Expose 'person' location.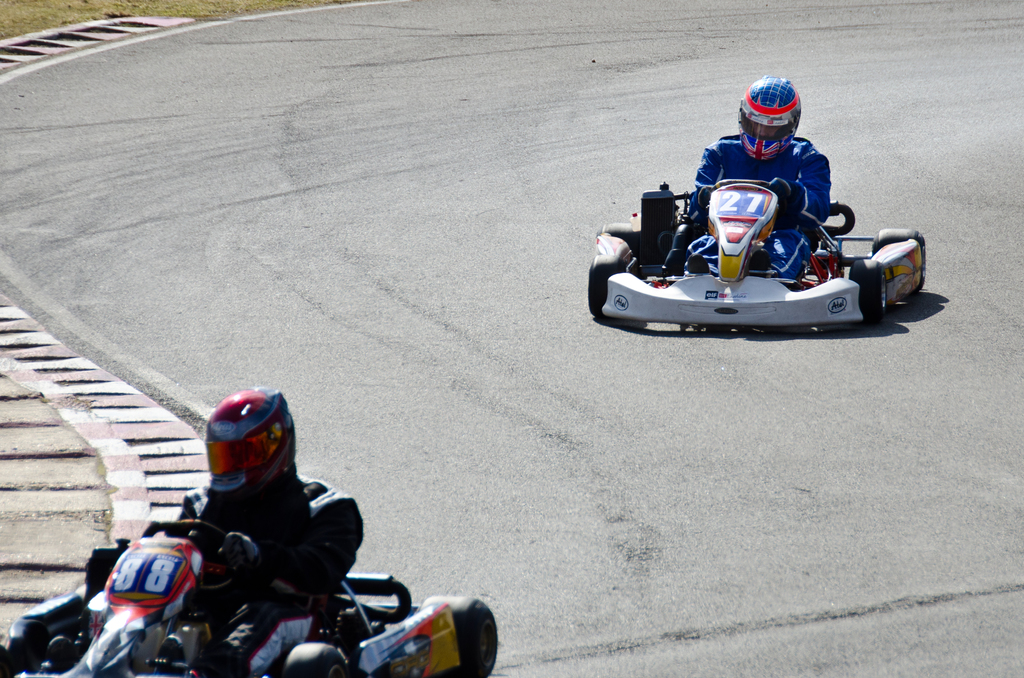
Exposed at (673,78,833,280).
